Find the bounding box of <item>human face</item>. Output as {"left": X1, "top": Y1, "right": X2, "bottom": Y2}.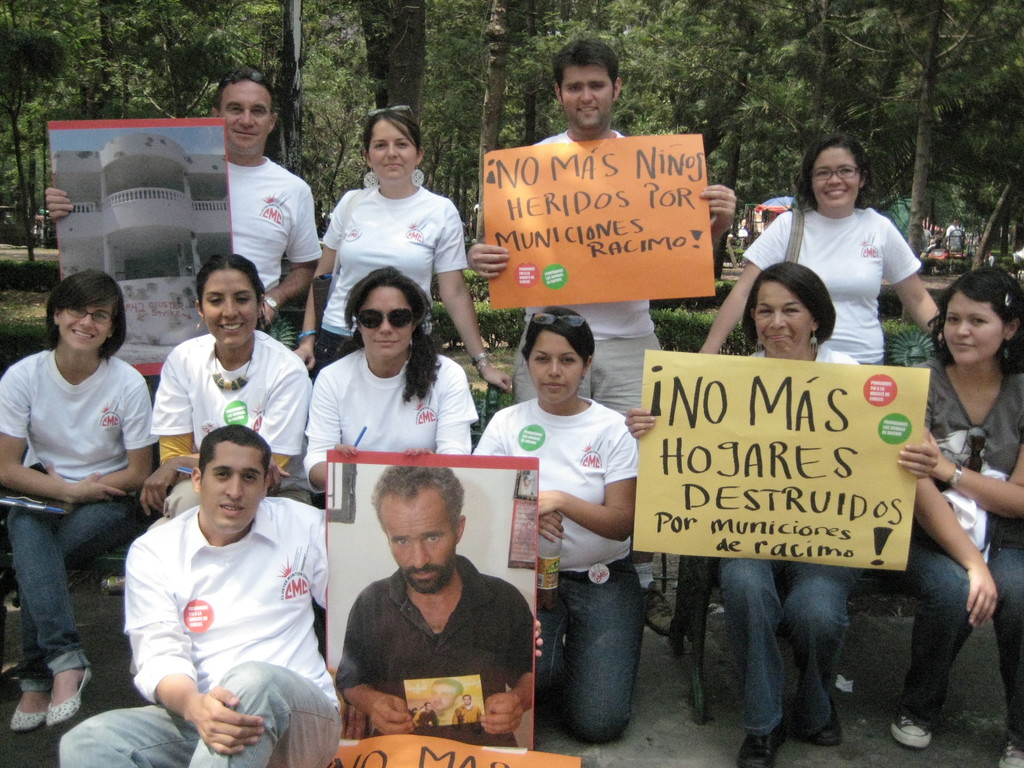
{"left": 60, "top": 300, "right": 114, "bottom": 351}.
